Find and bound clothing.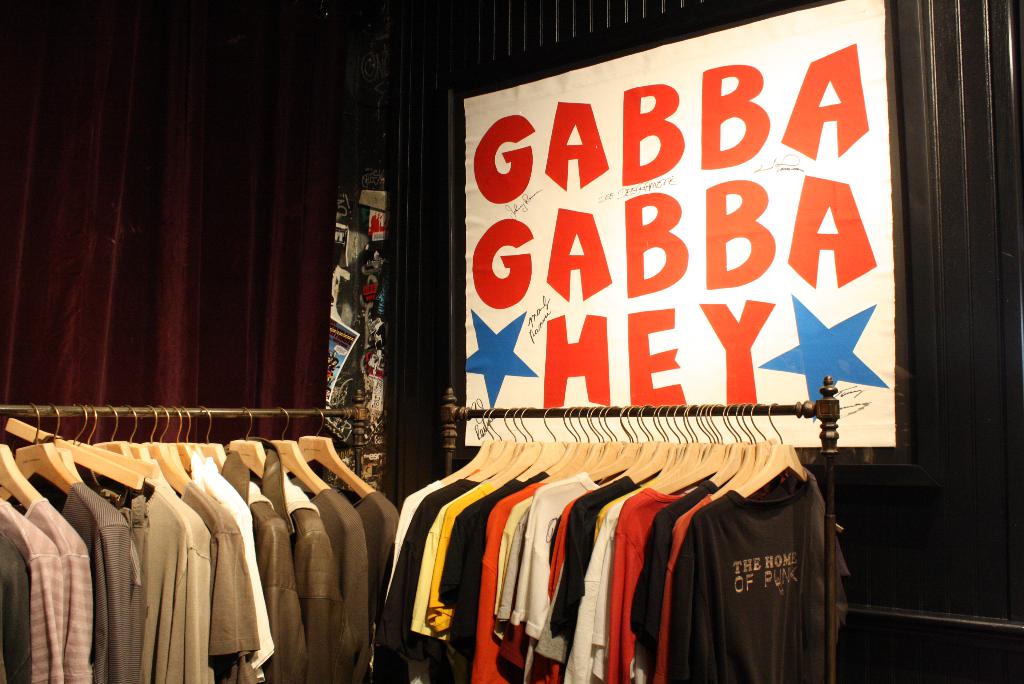
Bound: 673/489/854/683.
